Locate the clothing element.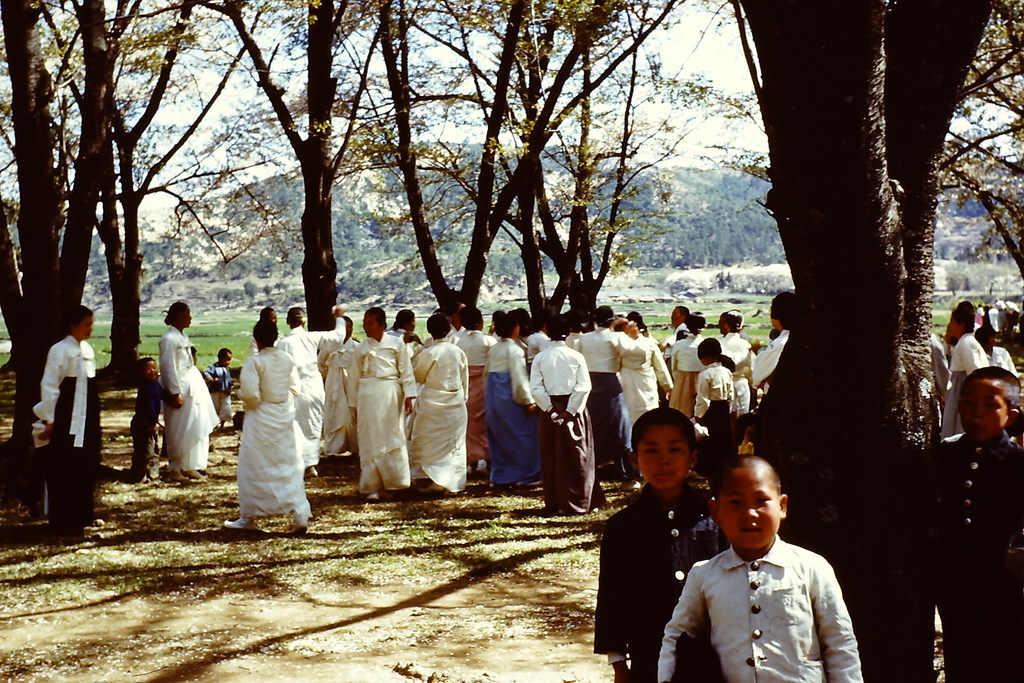
Element bbox: BBox(643, 536, 860, 682).
